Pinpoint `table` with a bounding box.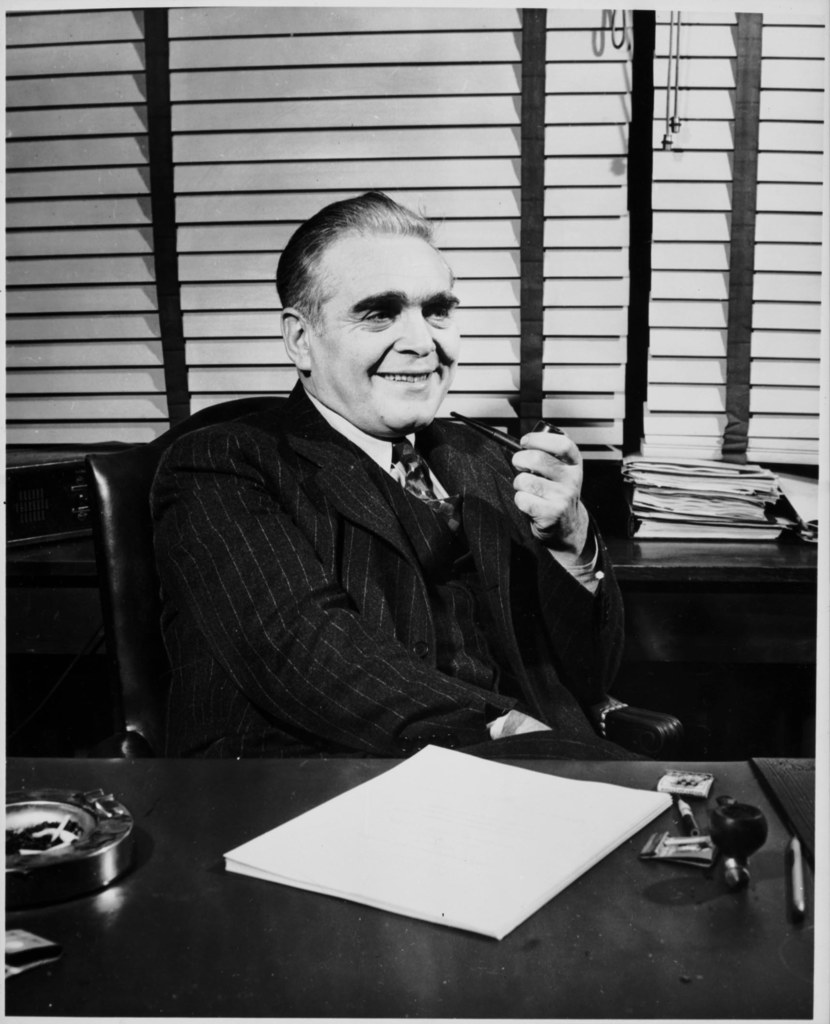
locate(3, 752, 829, 1015).
